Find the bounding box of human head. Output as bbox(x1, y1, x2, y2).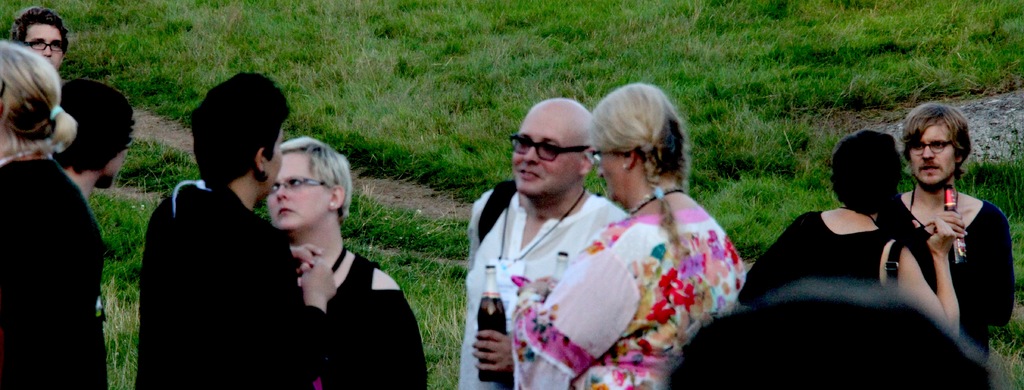
bbox(0, 42, 76, 159).
